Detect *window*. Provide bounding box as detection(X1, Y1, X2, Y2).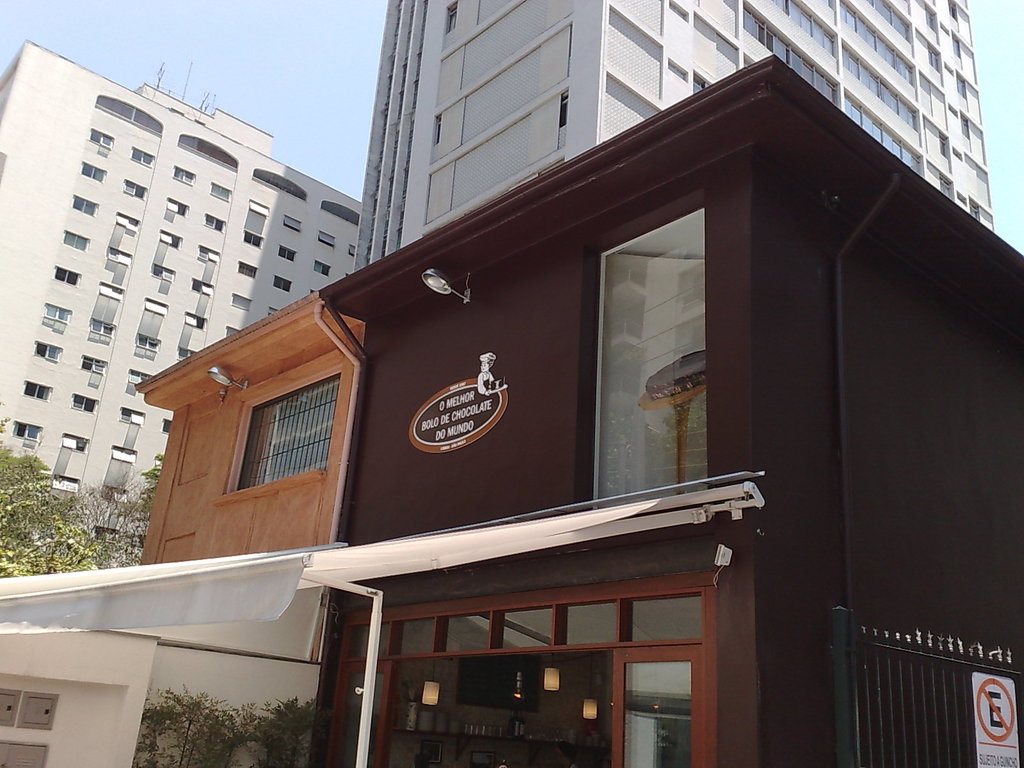
detection(122, 175, 149, 202).
